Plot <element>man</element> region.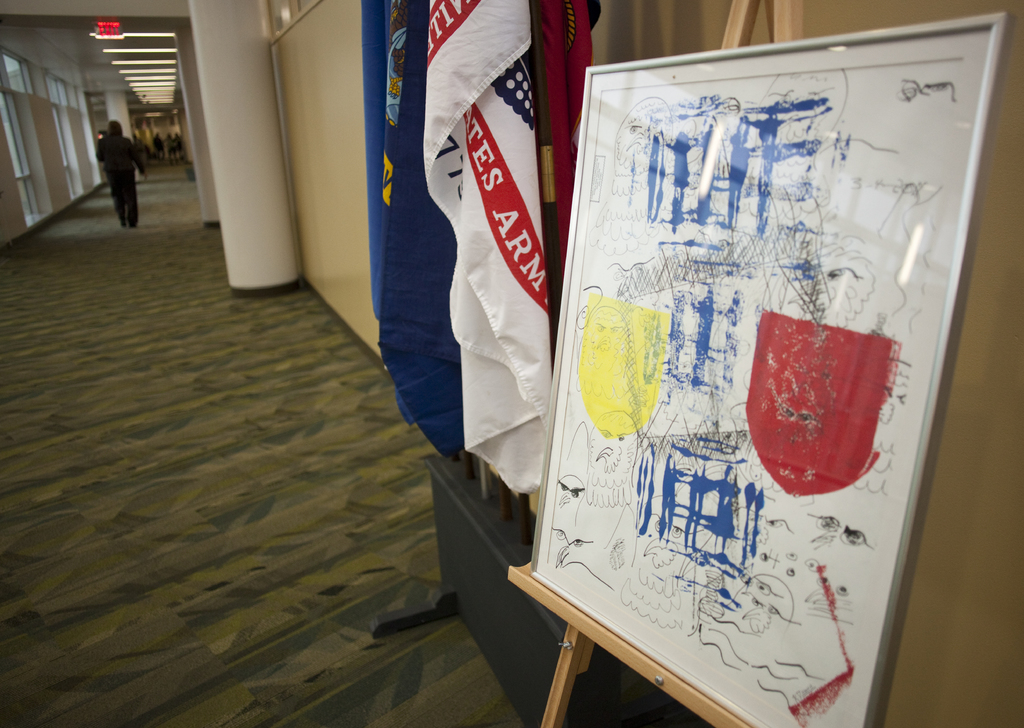
Plotted at (x1=93, y1=117, x2=145, y2=231).
